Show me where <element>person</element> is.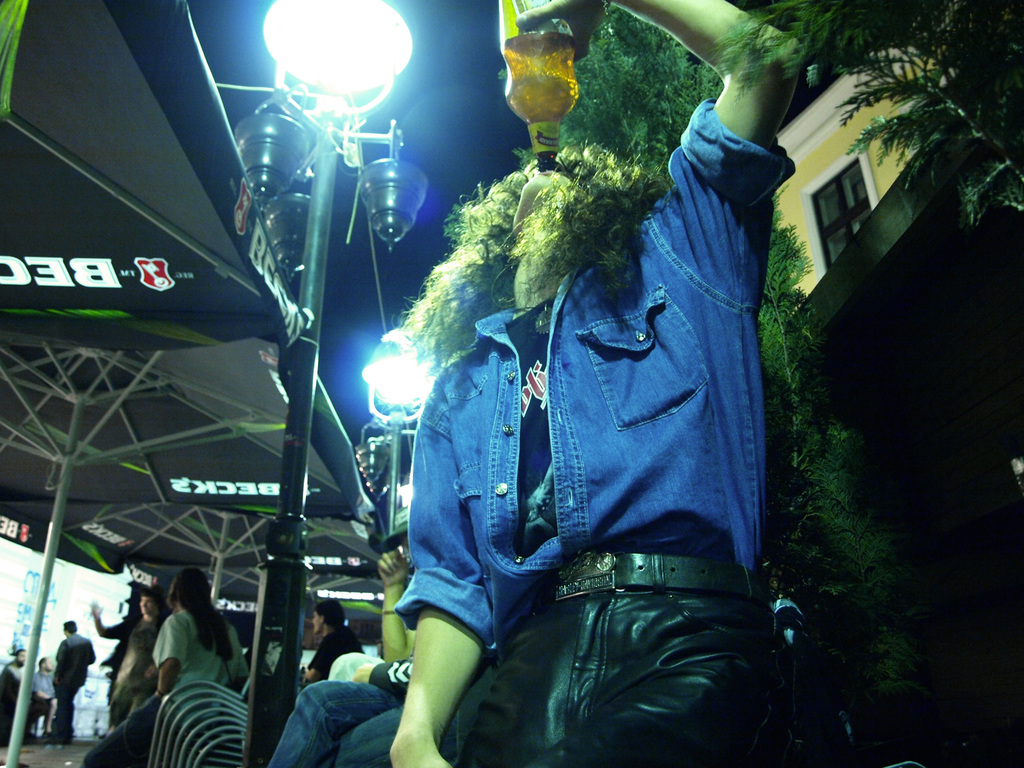
<element>person</element> is at [left=302, top=598, right=363, bottom=682].
